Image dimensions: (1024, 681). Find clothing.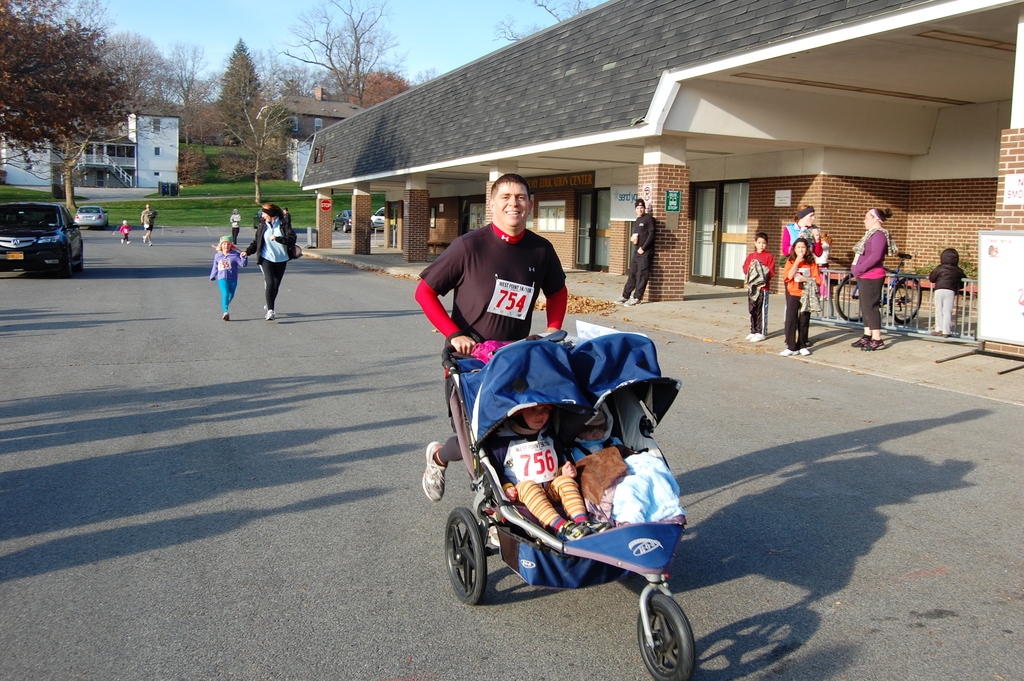
<region>851, 226, 890, 335</region>.
